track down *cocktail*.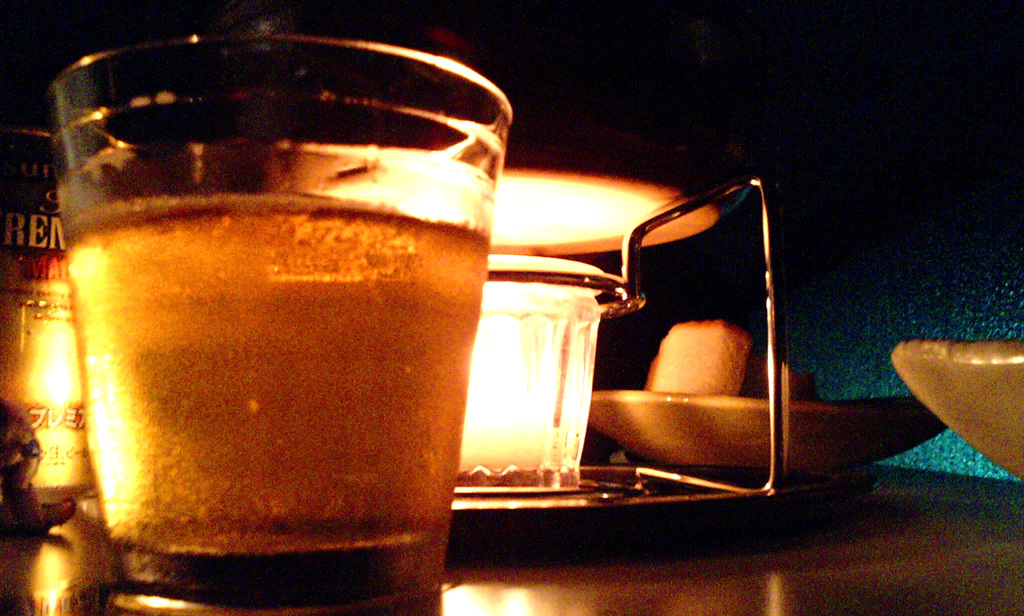
Tracked to locate(111, 130, 480, 611).
